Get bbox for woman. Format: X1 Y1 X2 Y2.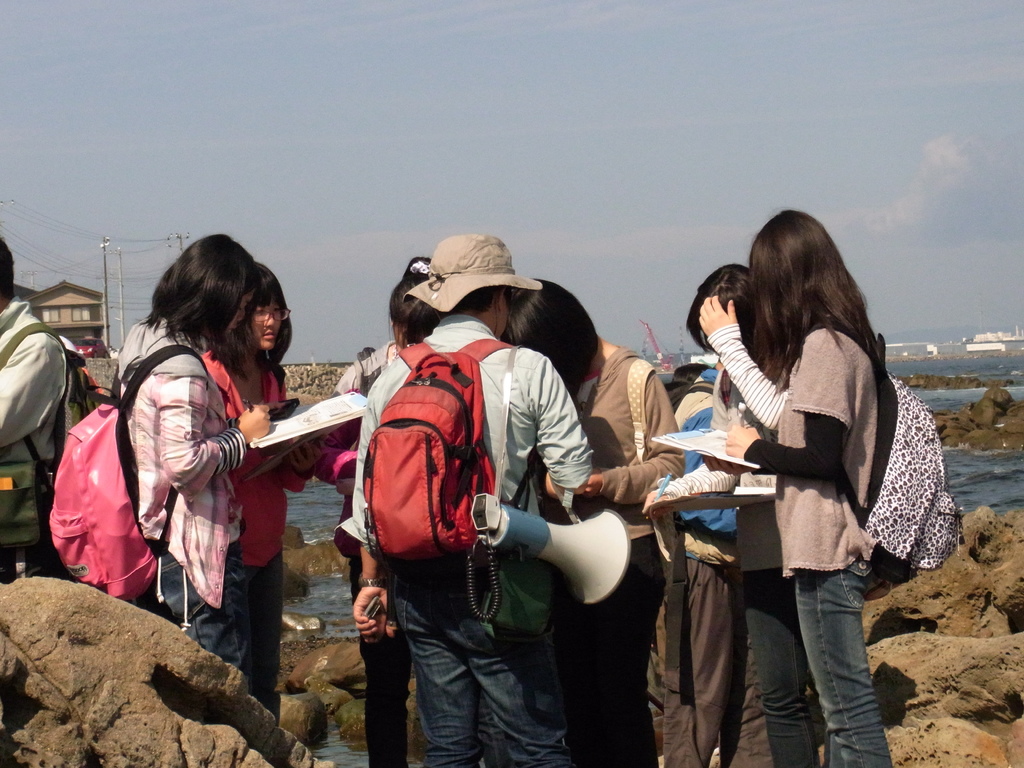
500 281 690 767.
